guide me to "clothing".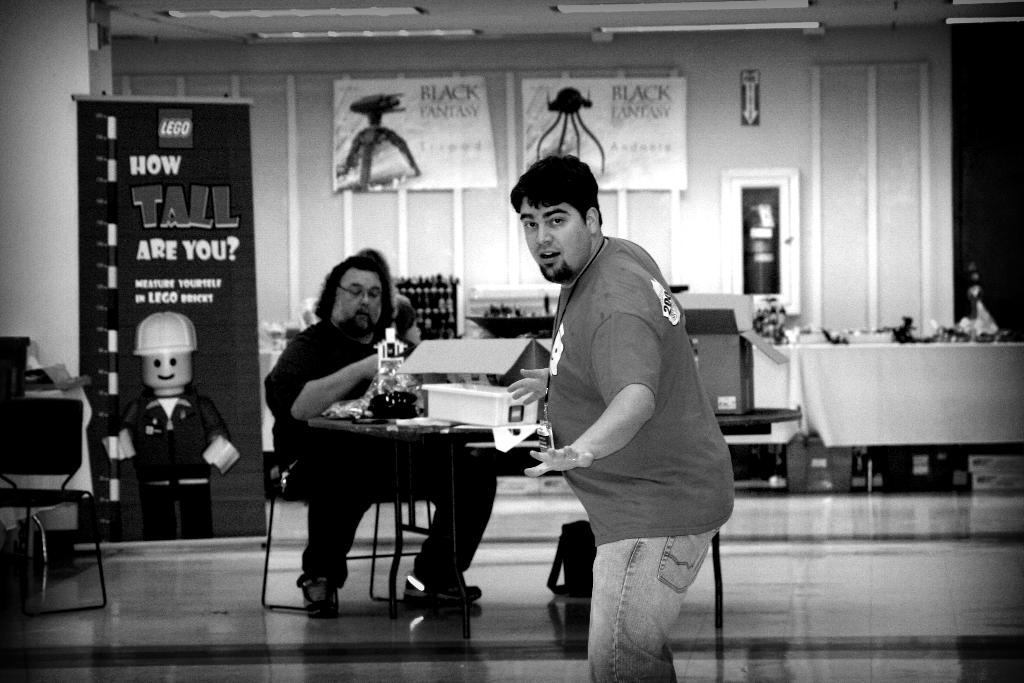
Guidance: select_region(261, 318, 499, 577).
